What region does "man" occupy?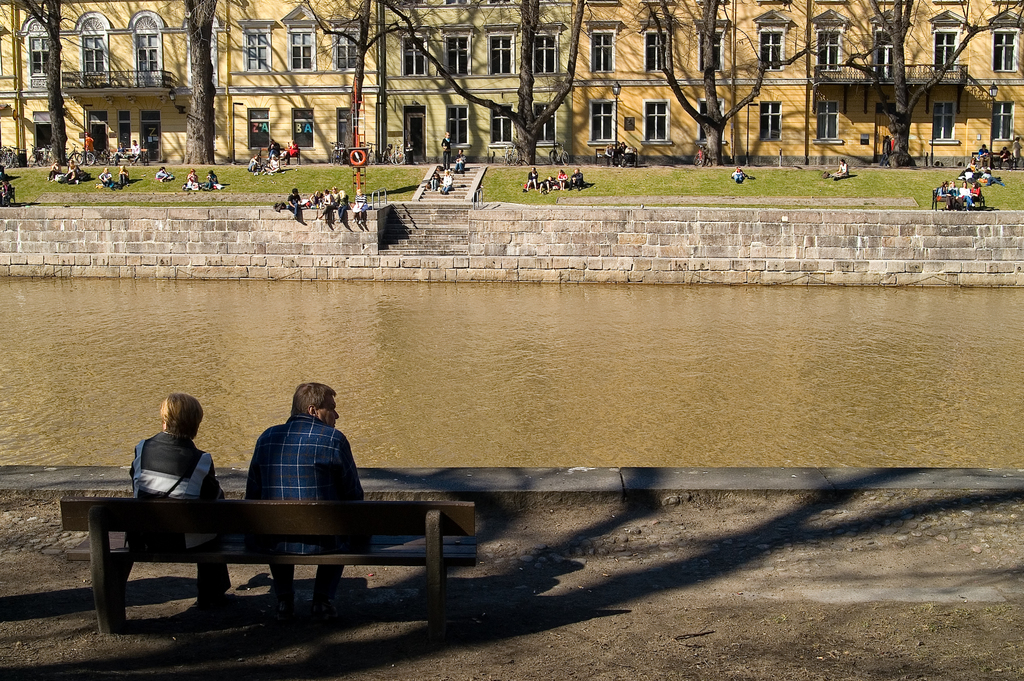
(977, 140, 993, 170).
